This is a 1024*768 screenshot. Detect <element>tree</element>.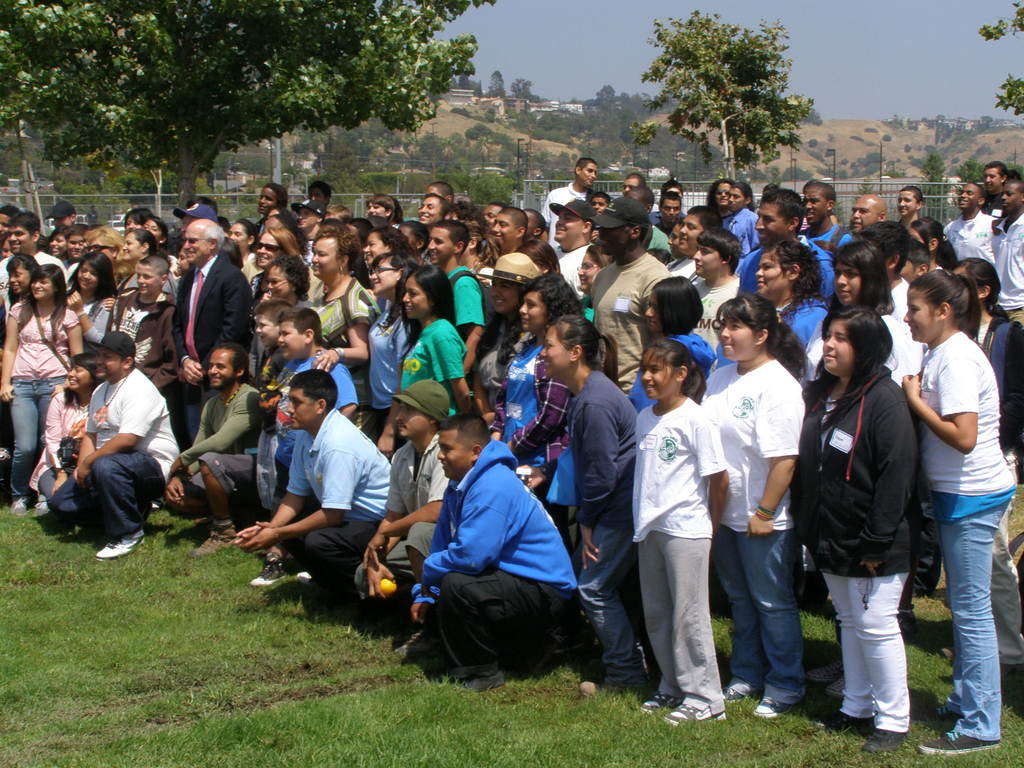
rect(0, 0, 506, 206).
